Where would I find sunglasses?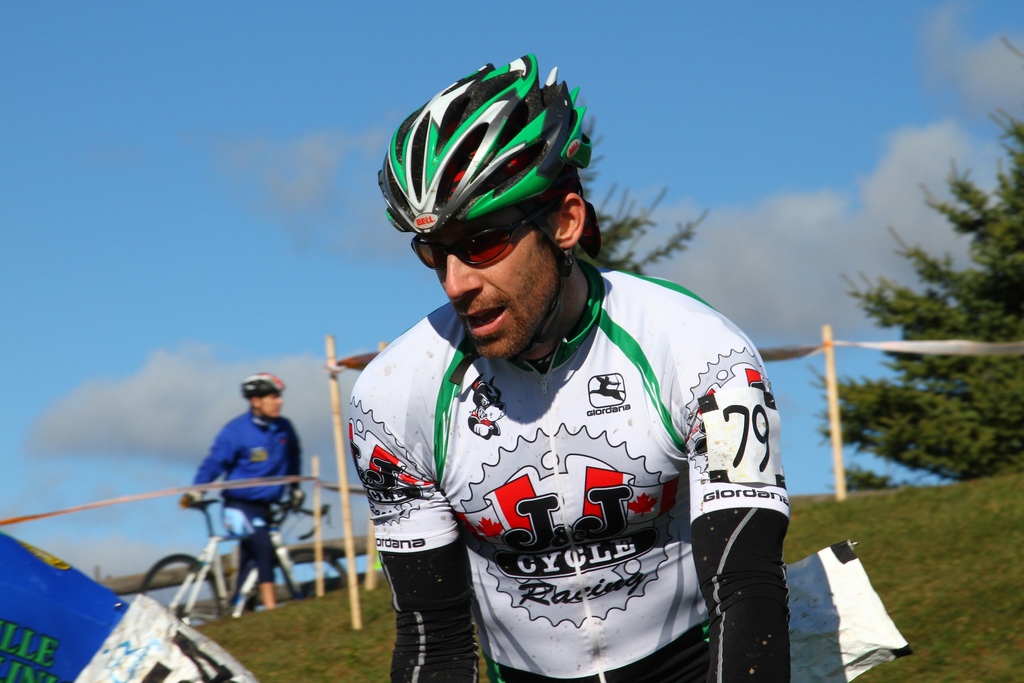
At <bbox>409, 202, 560, 266</bbox>.
